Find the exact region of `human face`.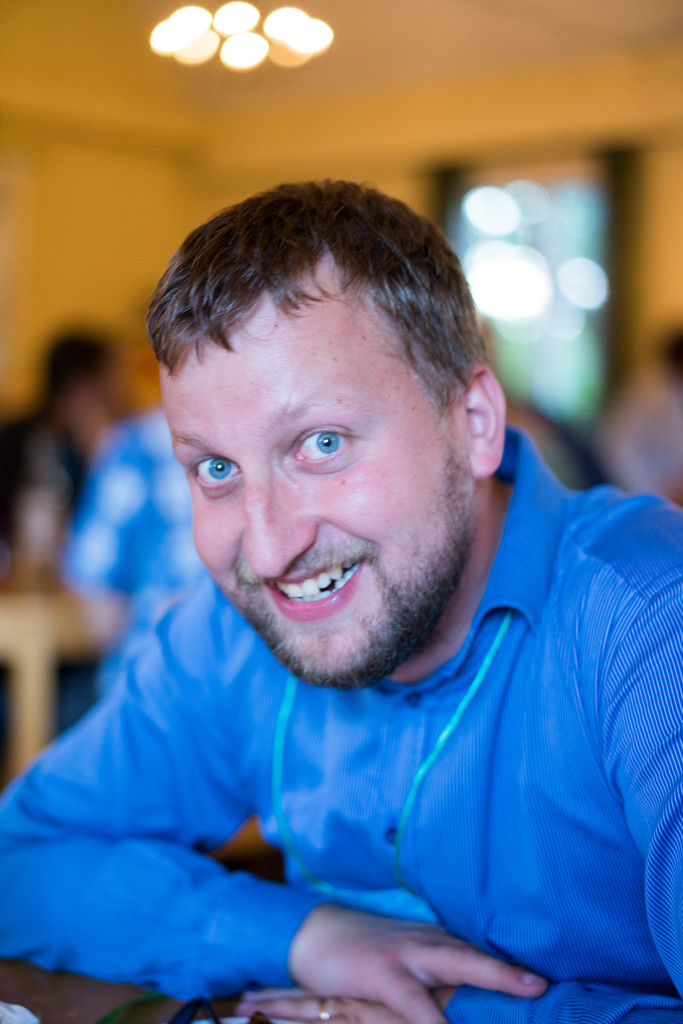
Exact region: box(149, 240, 469, 697).
